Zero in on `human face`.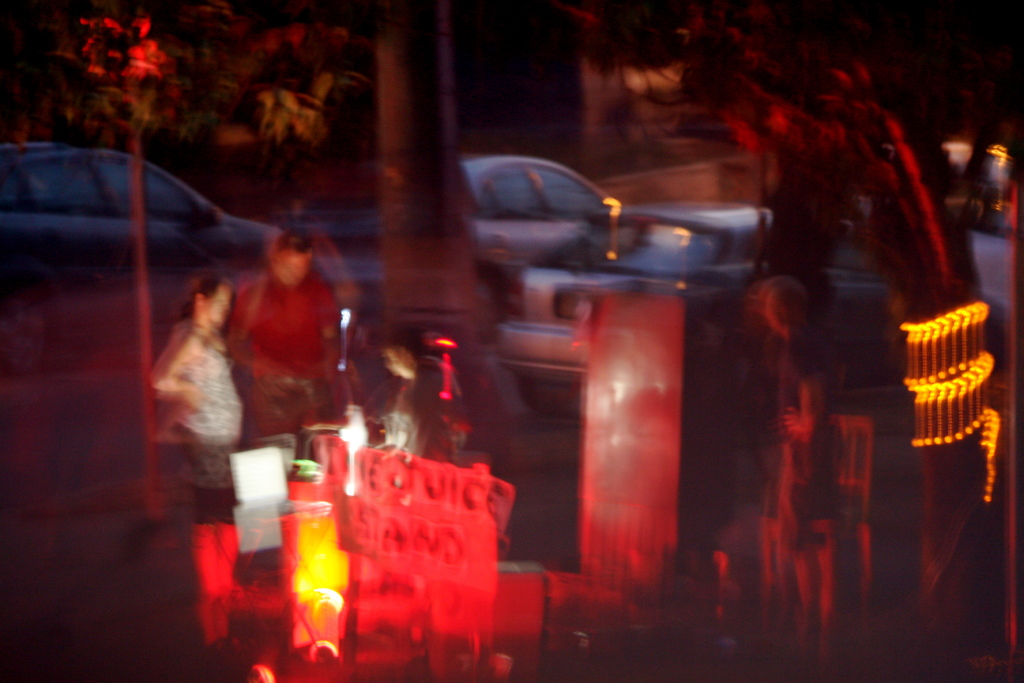
Zeroed in: (207, 284, 231, 324).
